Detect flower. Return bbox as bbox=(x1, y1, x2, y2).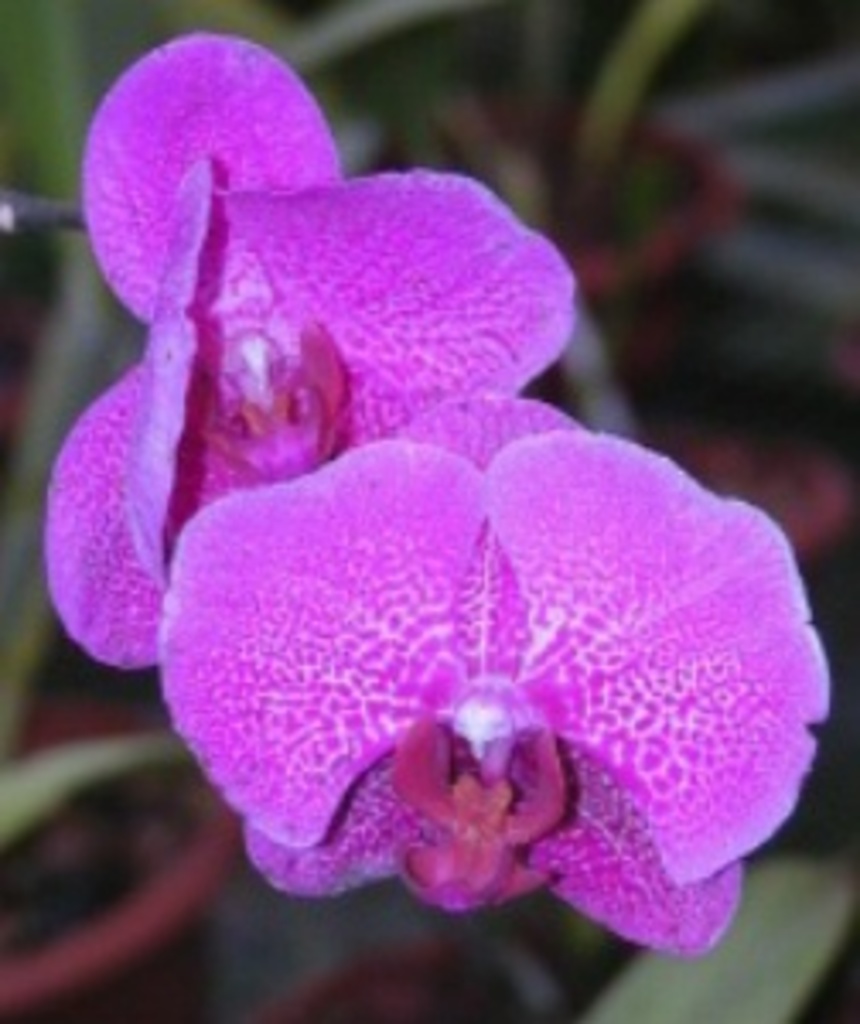
bbox=(157, 396, 833, 959).
